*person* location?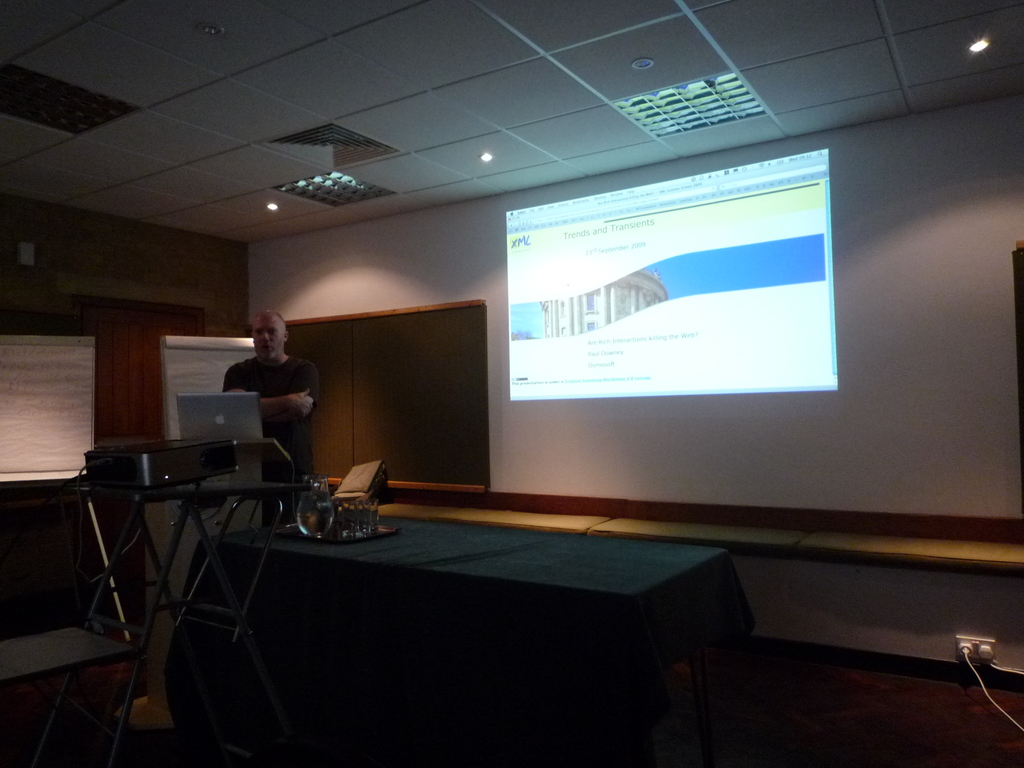
214/309/318/475
